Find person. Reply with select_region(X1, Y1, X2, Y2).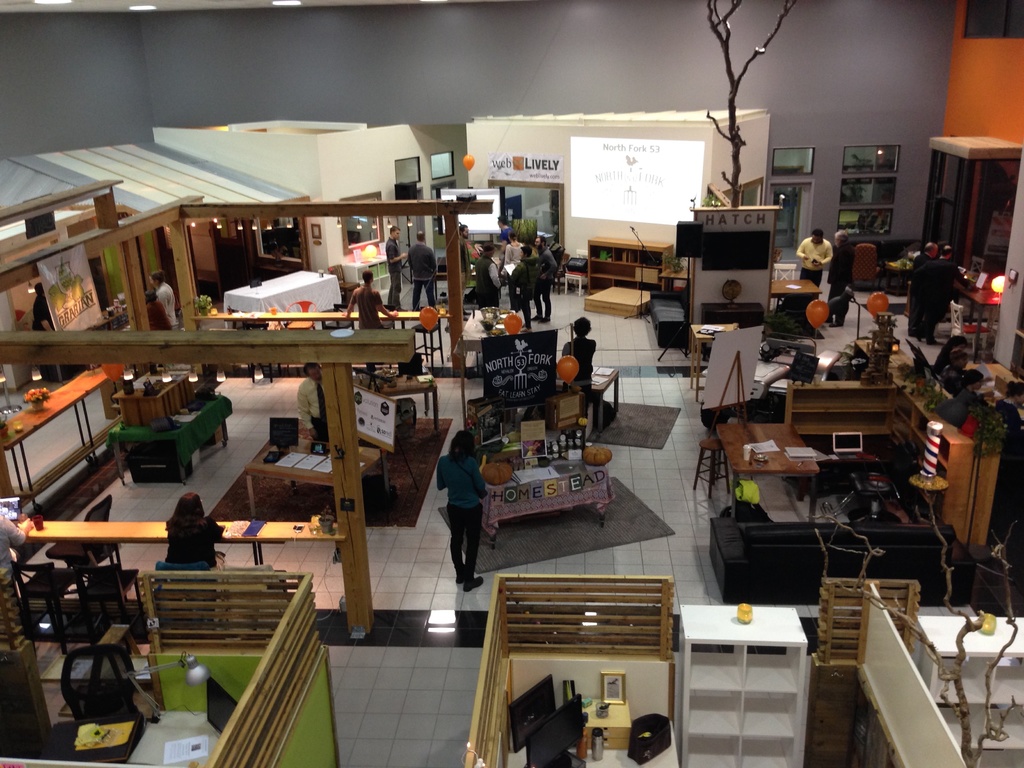
select_region(954, 372, 995, 408).
